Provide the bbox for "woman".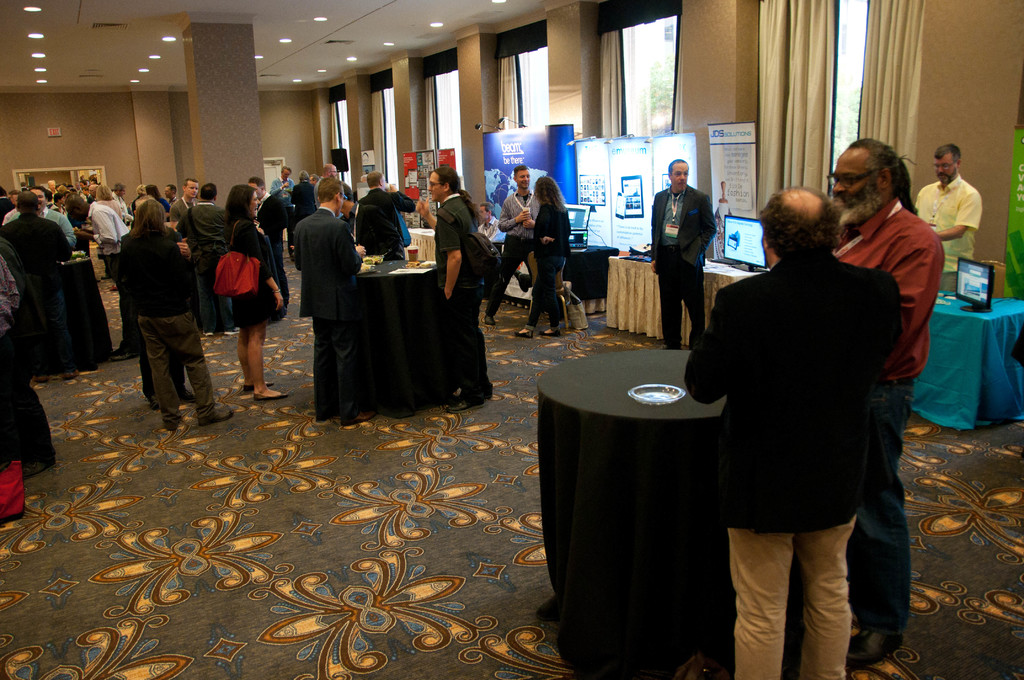
select_region(52, 193, 67, 216).
